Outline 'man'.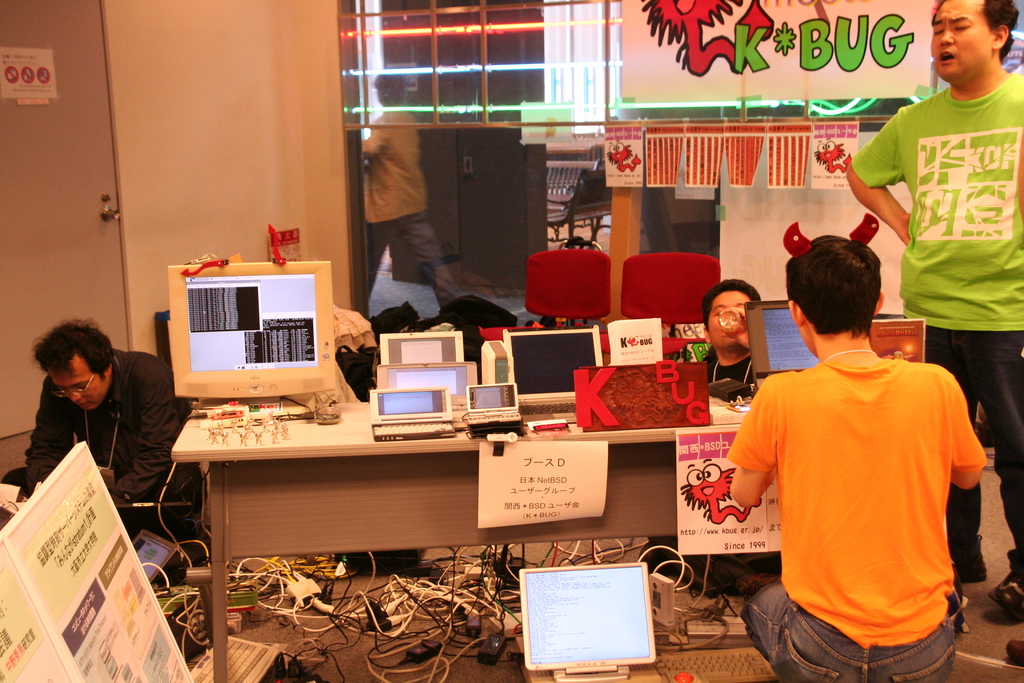
Outline: BBox(358, 69, 459, 324).
